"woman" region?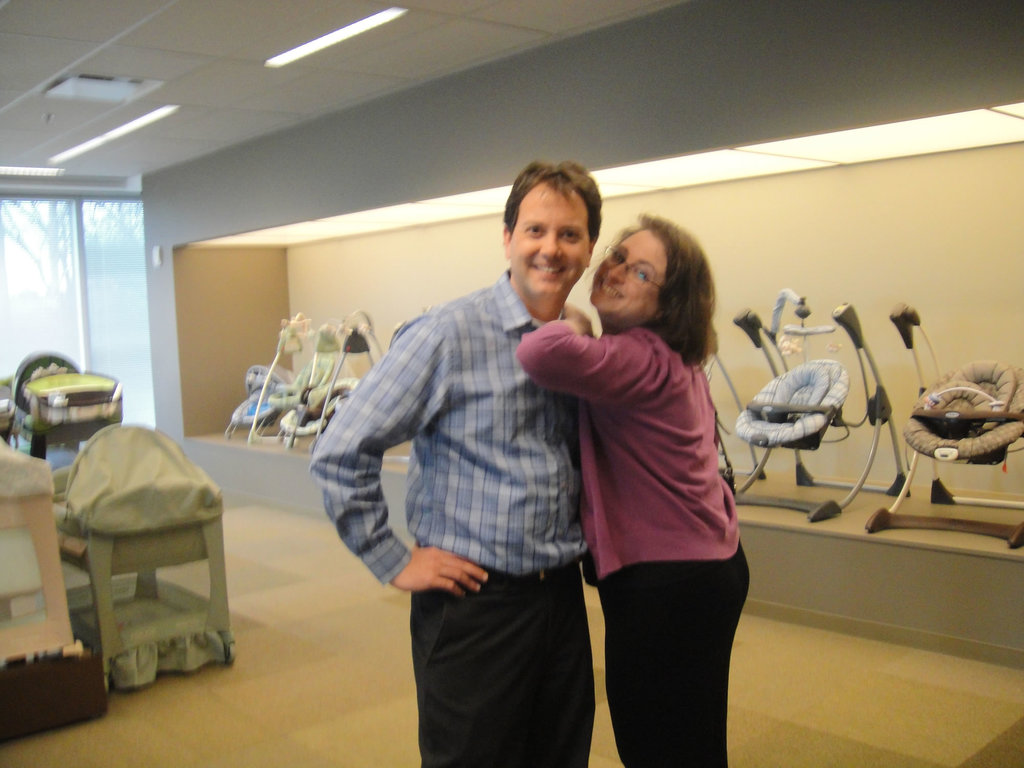
BBox(525, 199, 765, 733)
